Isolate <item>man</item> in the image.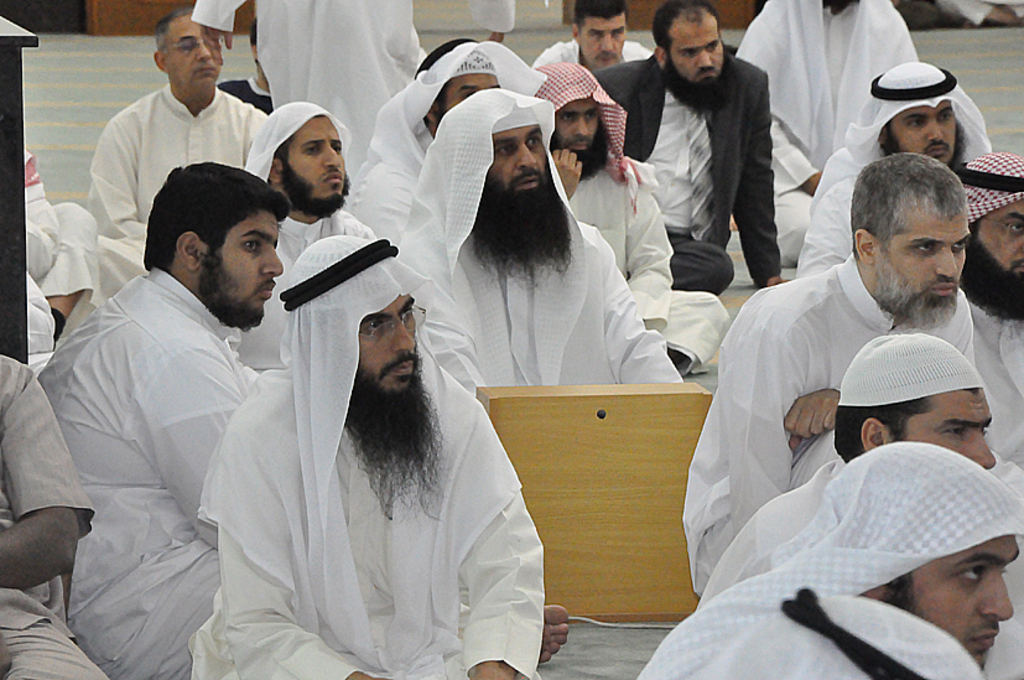
Isolated region: detection(188, 232, 542, 679).
